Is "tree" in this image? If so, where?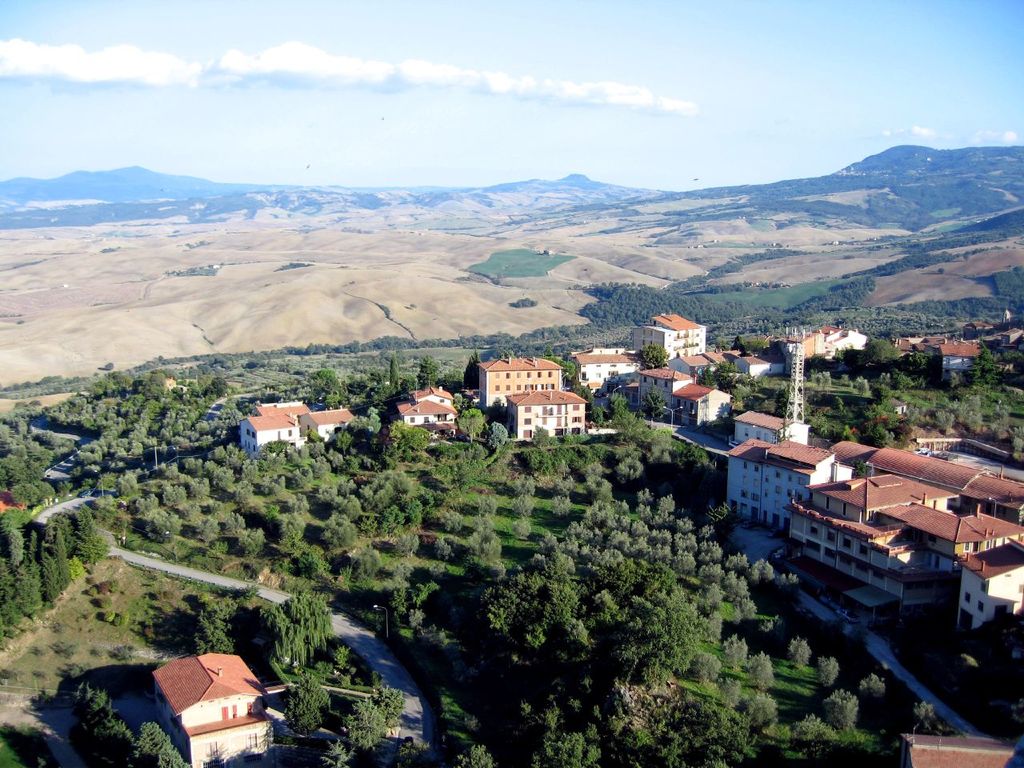
Yes, at [x1=640, y1=532, x2=690, y2=652].
